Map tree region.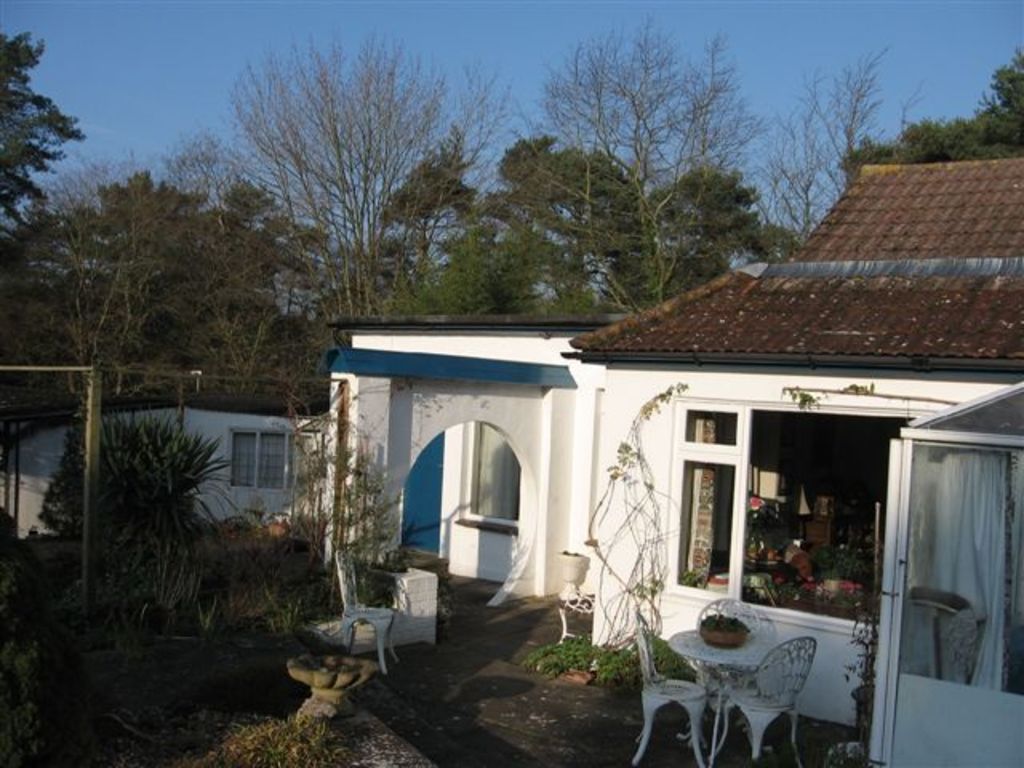
Mapped to locate(2, 18, 320, 392).
